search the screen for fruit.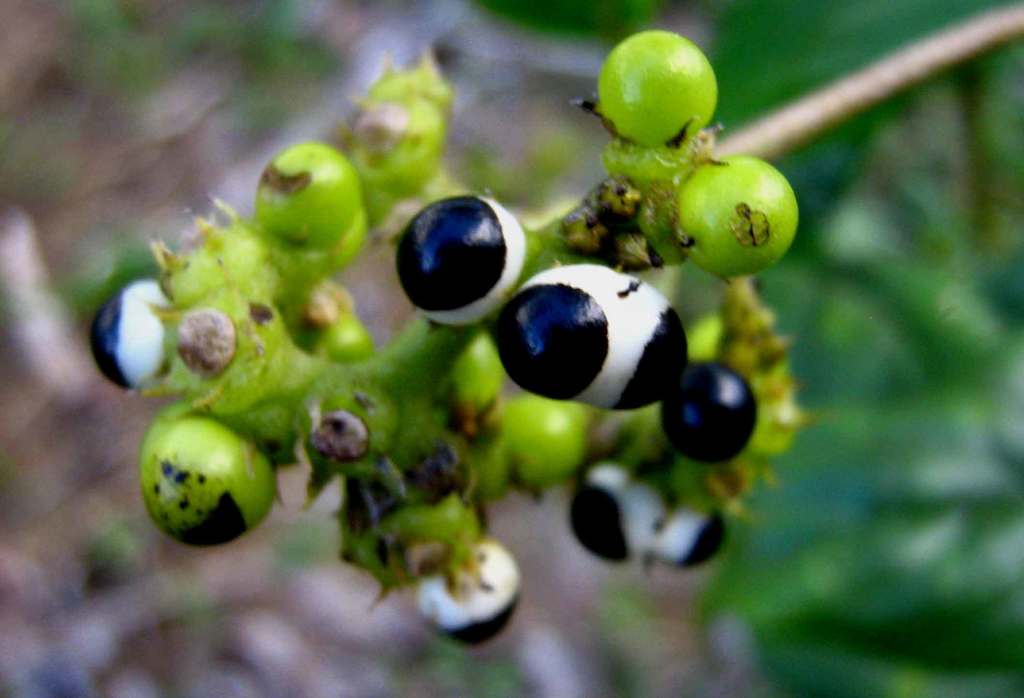
Found at left=141, top=416, right=278, bottom=551.
